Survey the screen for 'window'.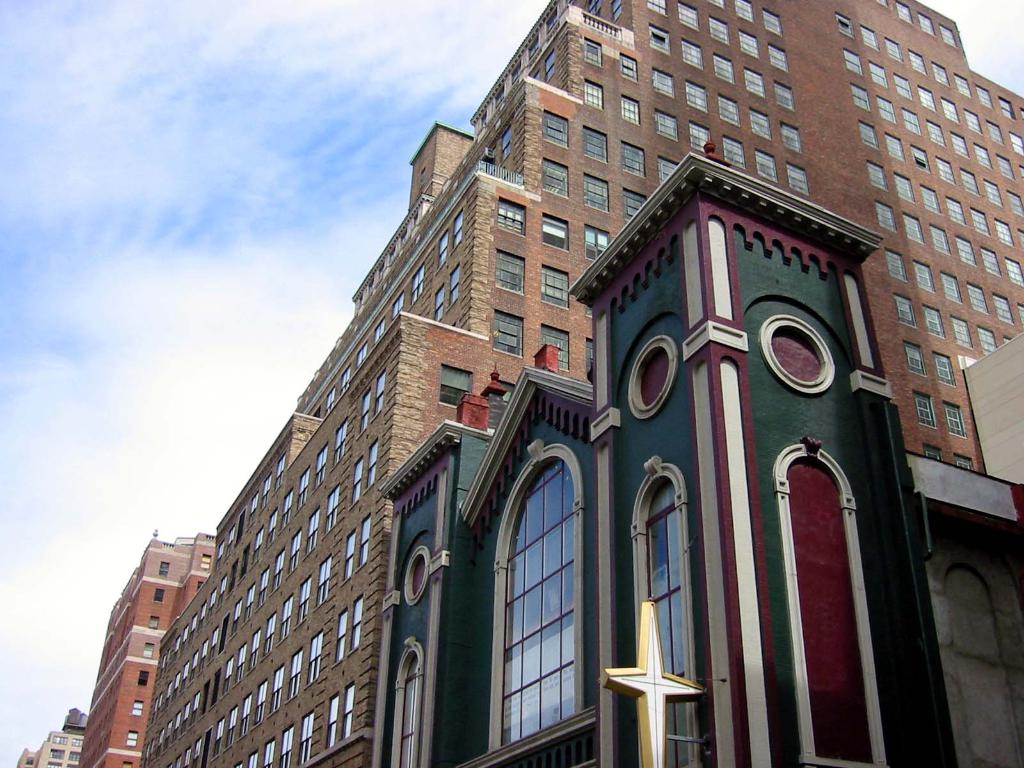
Survey found: select_region(996, 154, 1014, 179).
